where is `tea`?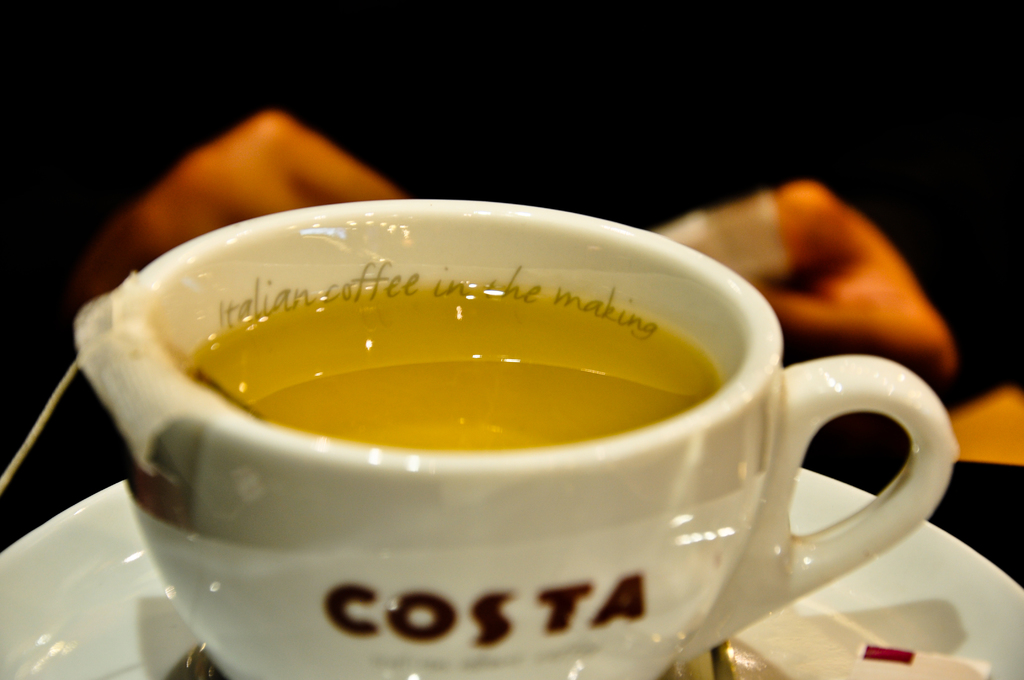
region(178, 278, 725, 449).
